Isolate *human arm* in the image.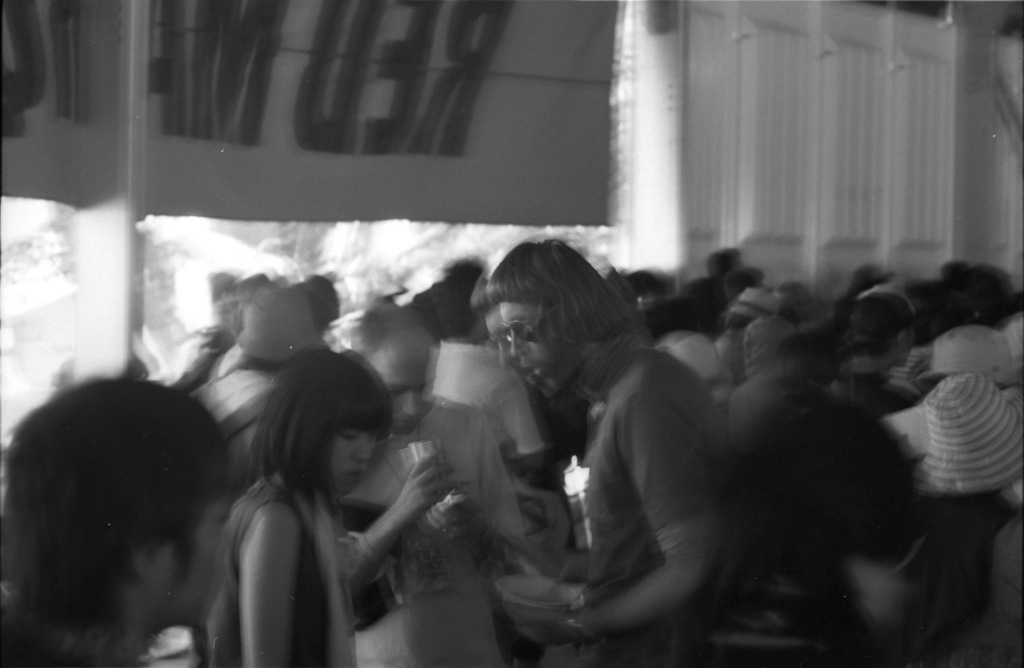
Isolated region: 231/498/301/667.
